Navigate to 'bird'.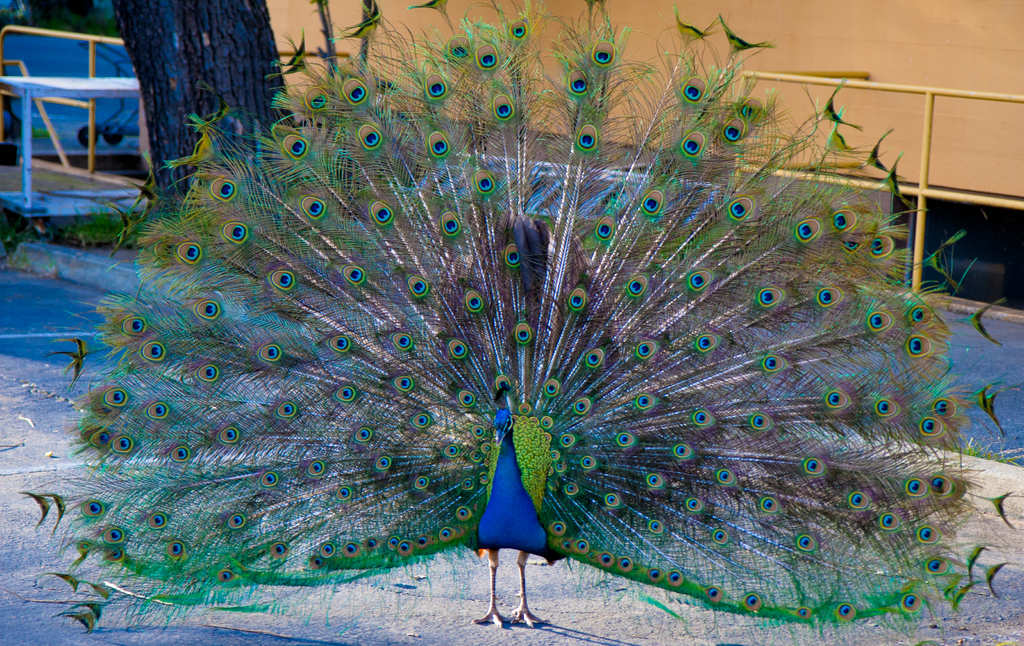
Navigation target: <box>20,0,1023,627</box>.
